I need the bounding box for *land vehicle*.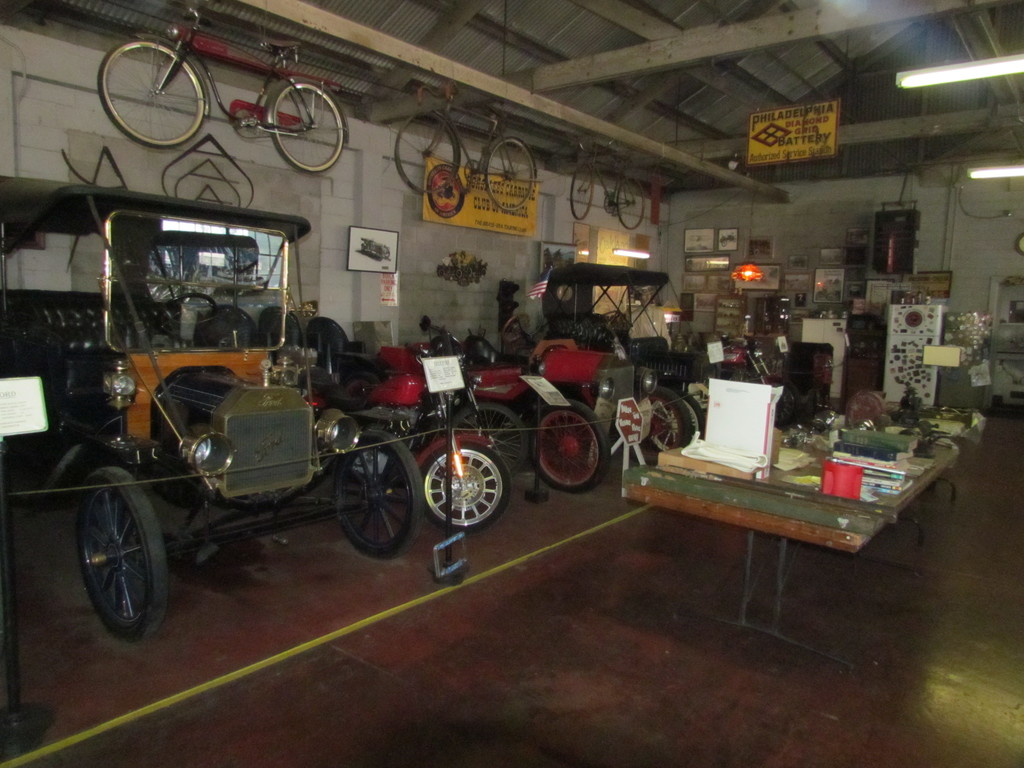
Here it is: (left=570, top=140, right=645, bottom=229).
